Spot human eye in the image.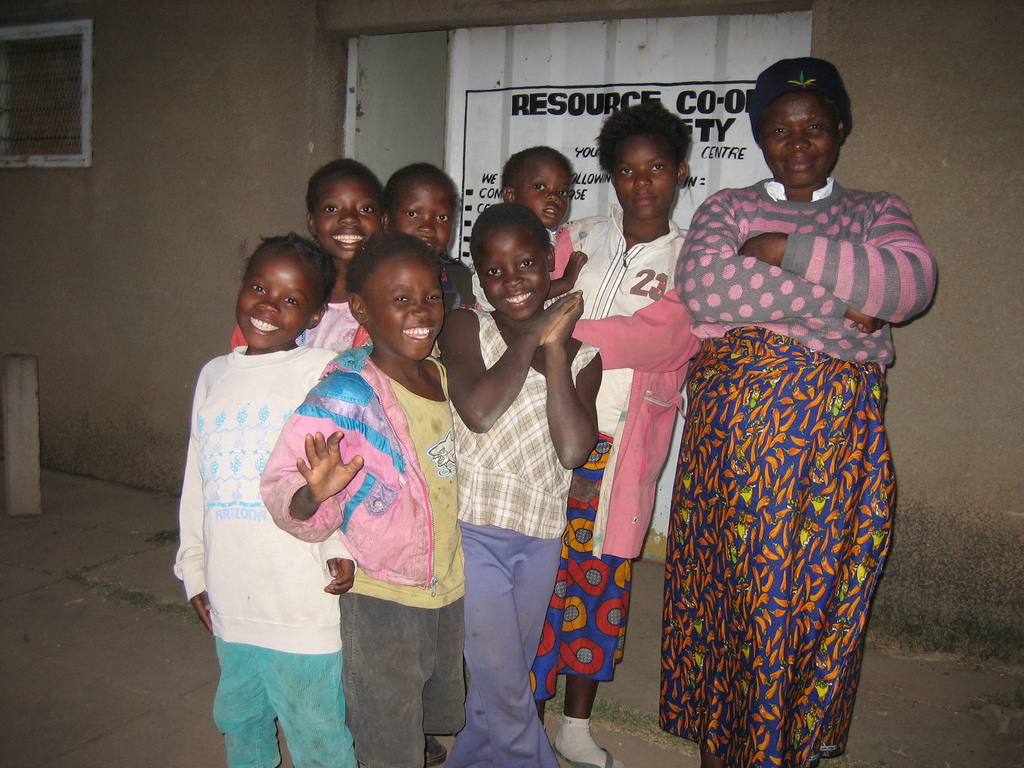
human eye found at x1=616 y1=164 x2=634 y2=181.
